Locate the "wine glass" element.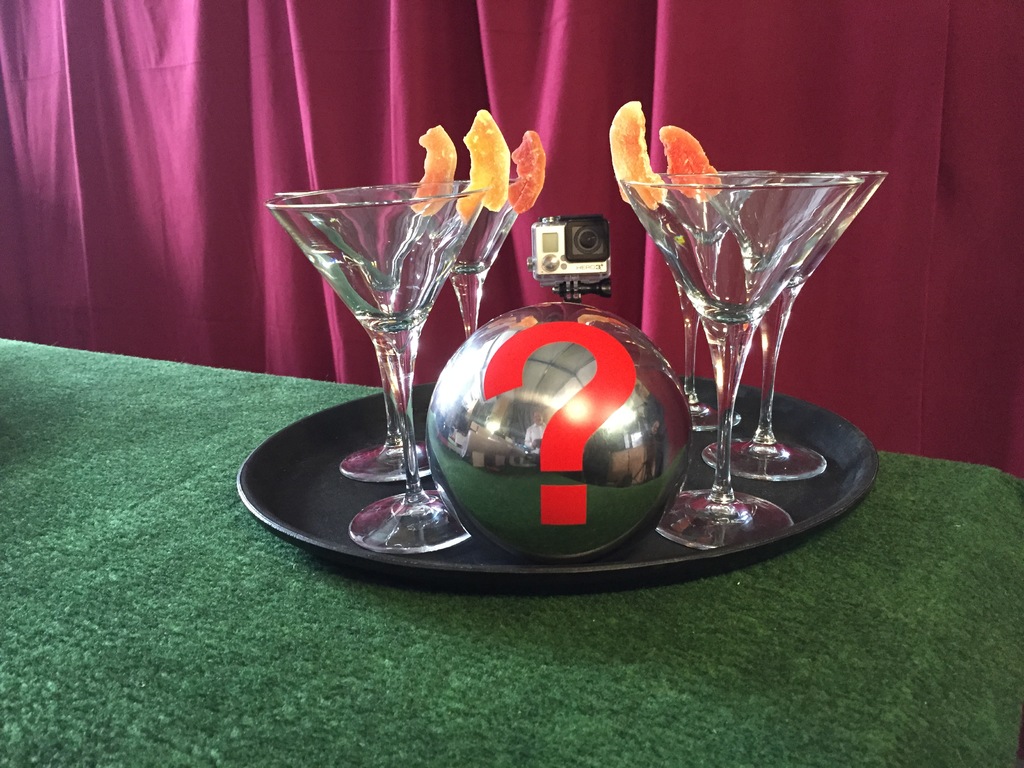
Element bbox: select_region(268, 183, 478, 557).
